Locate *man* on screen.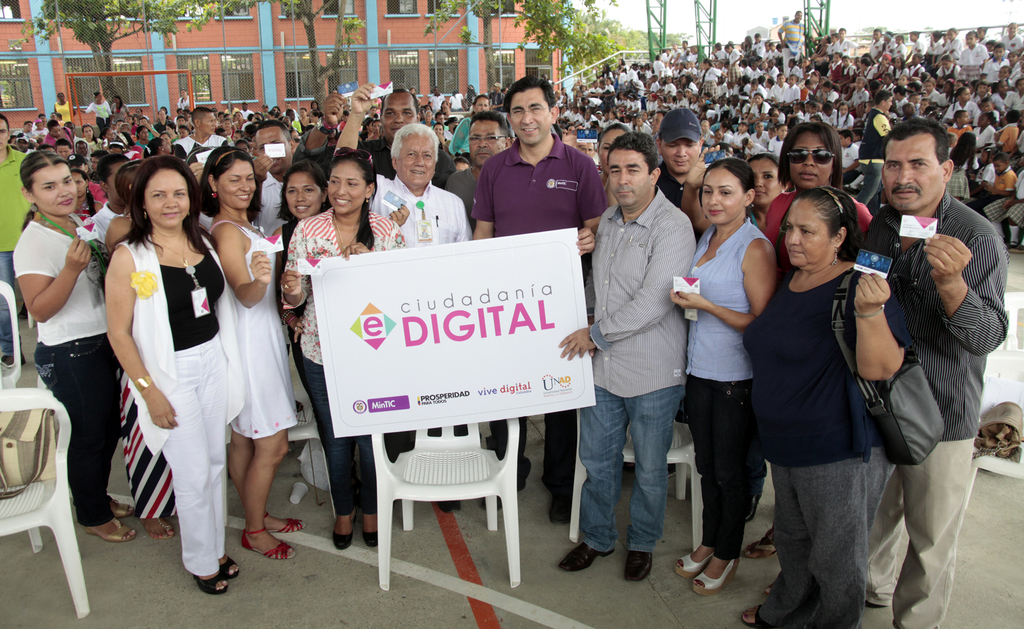
On screen at region(0, 111, 33, 369).
